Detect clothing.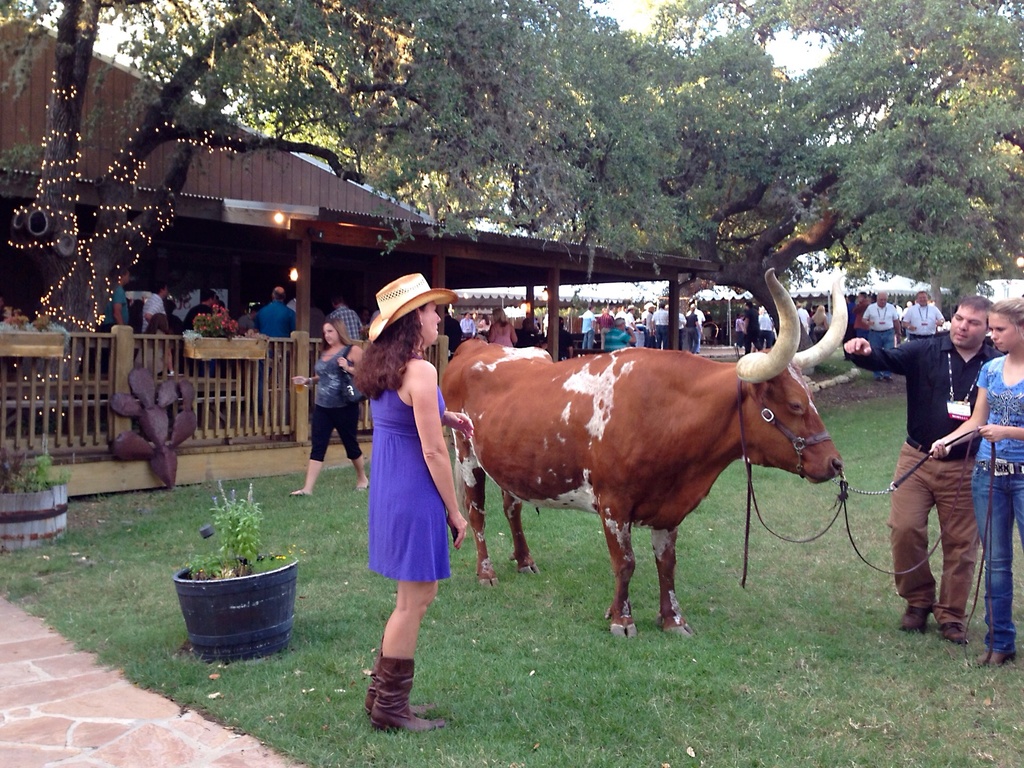
Detected at region(327, 306, 364, 343).
